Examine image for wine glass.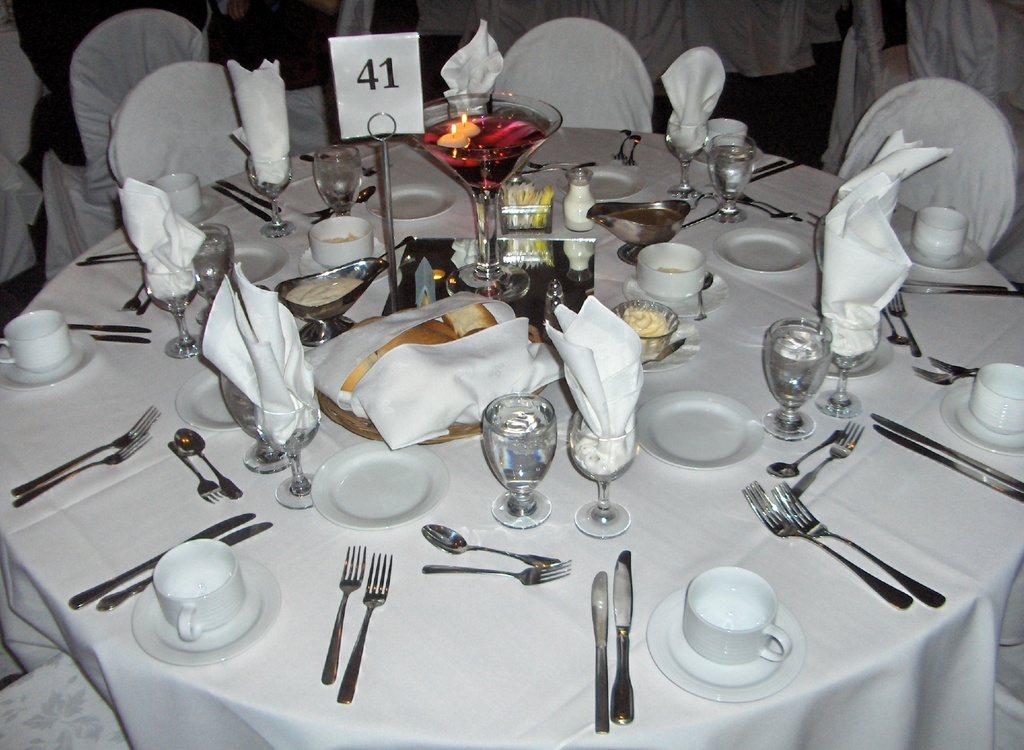
Examination result: region(145, 261, 212, 355).
